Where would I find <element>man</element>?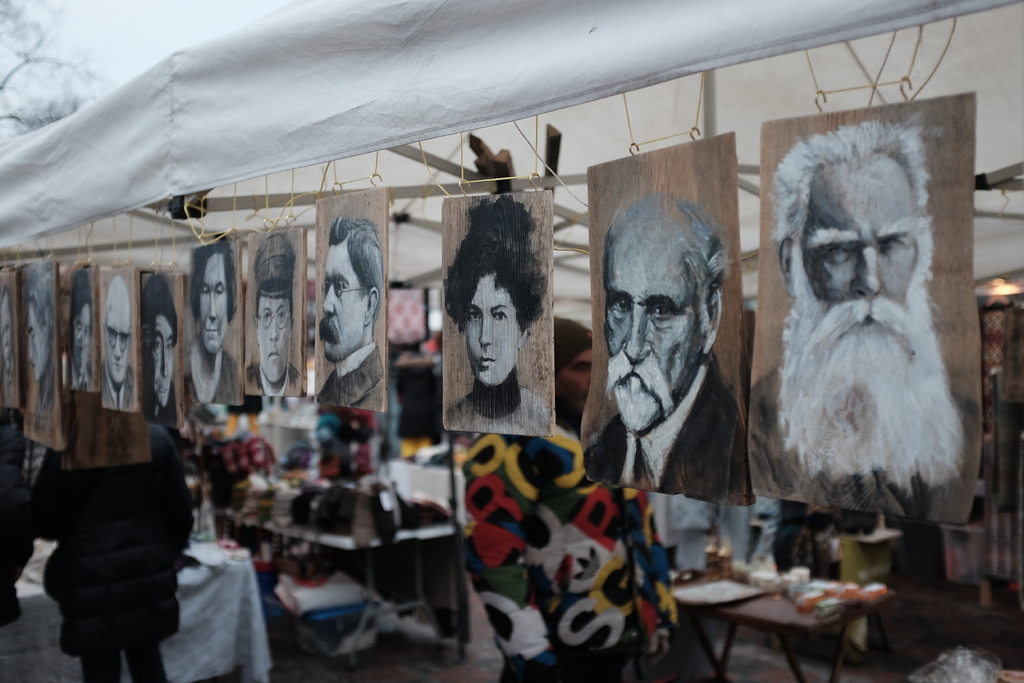
At 751, 119, 983, 564.
